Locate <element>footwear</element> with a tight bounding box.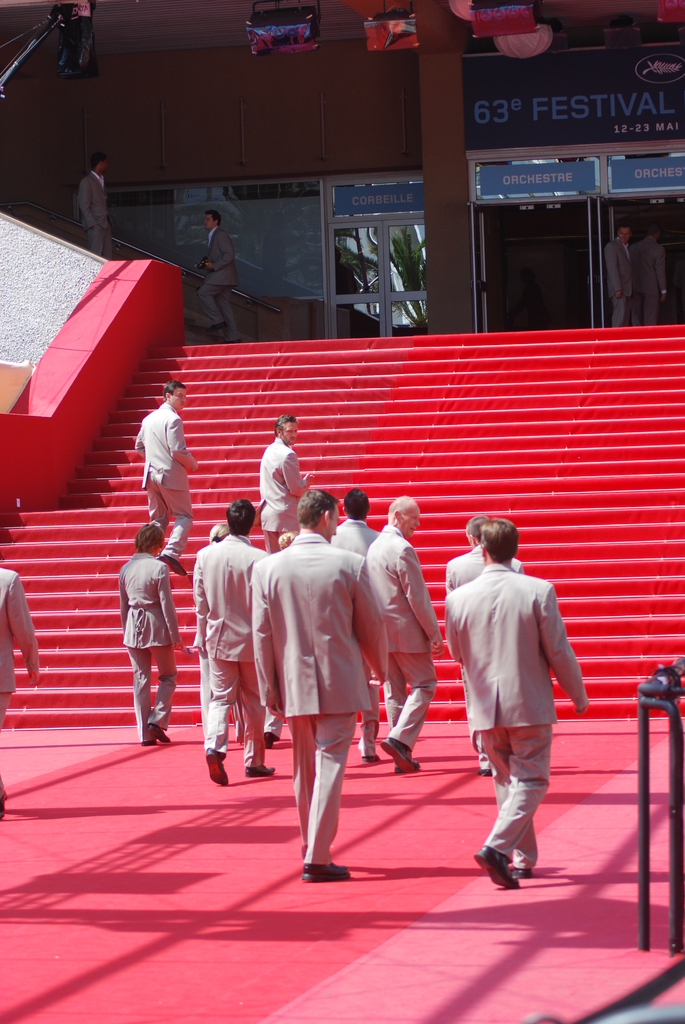
146:720:171:745.
